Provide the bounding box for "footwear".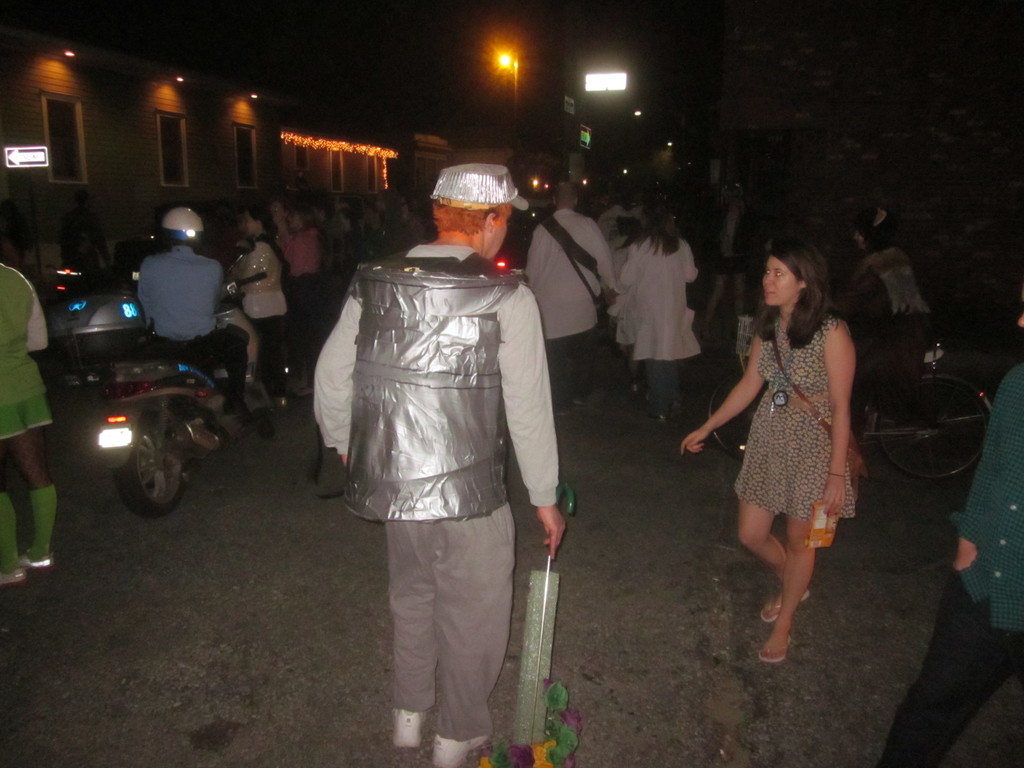
247:374:269:415.
